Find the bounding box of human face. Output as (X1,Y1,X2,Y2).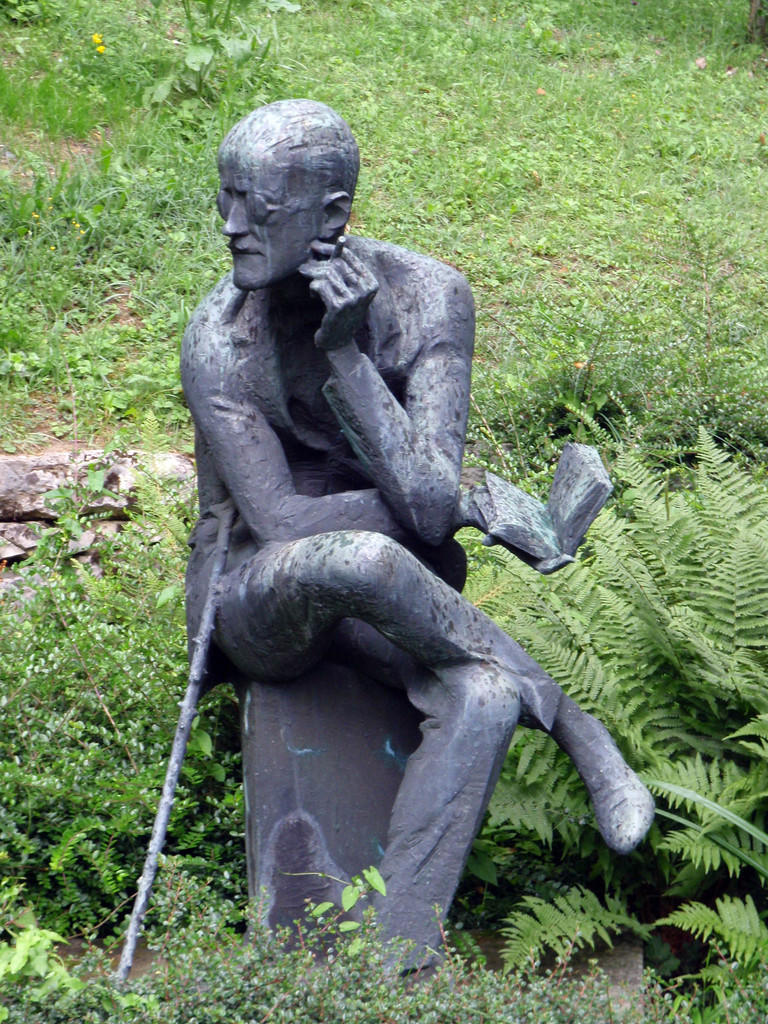
(216,144,324,294).
